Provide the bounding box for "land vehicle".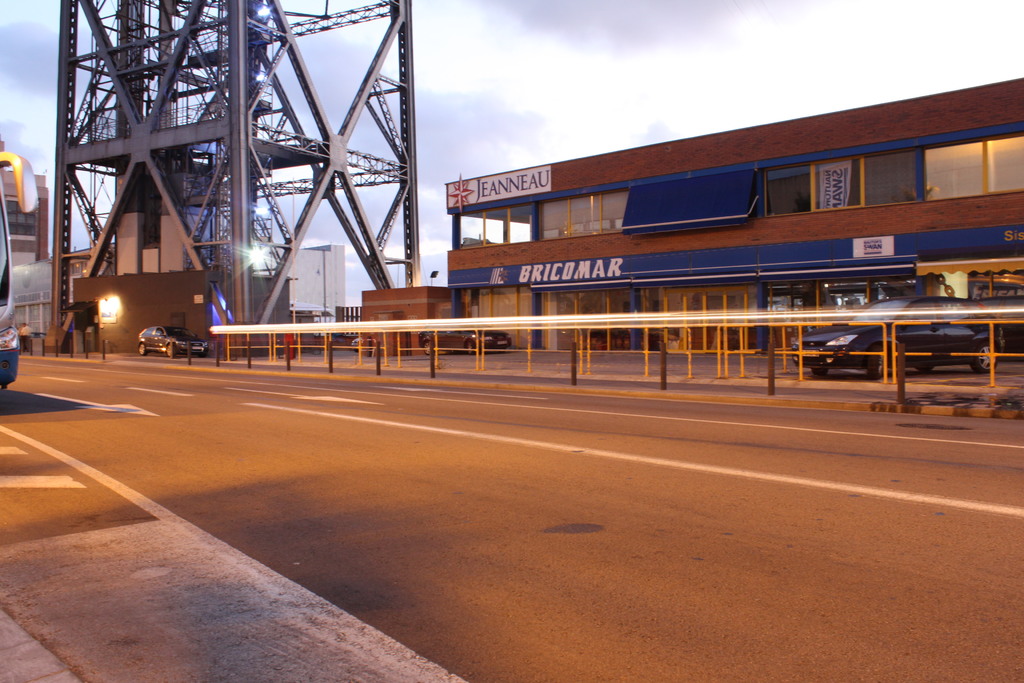
BBox(0, 147, 38, 387).
